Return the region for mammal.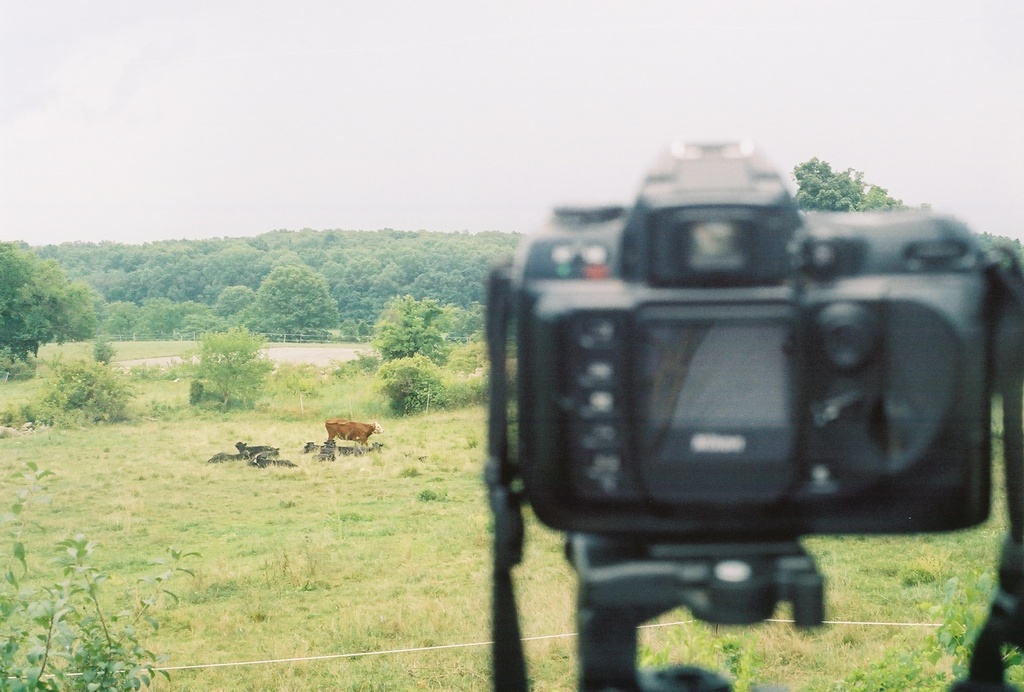
(311, 440, 340, 462).
